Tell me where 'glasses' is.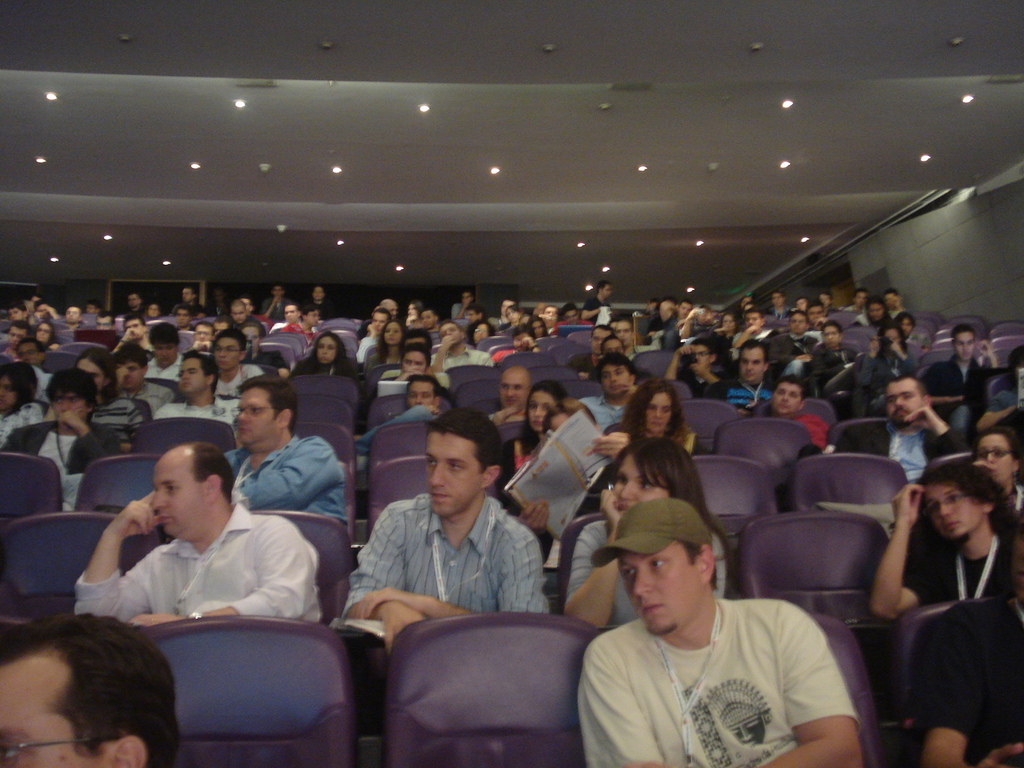
'glasses' is at x1=976, y1=442, x2=1016, y2=460.
